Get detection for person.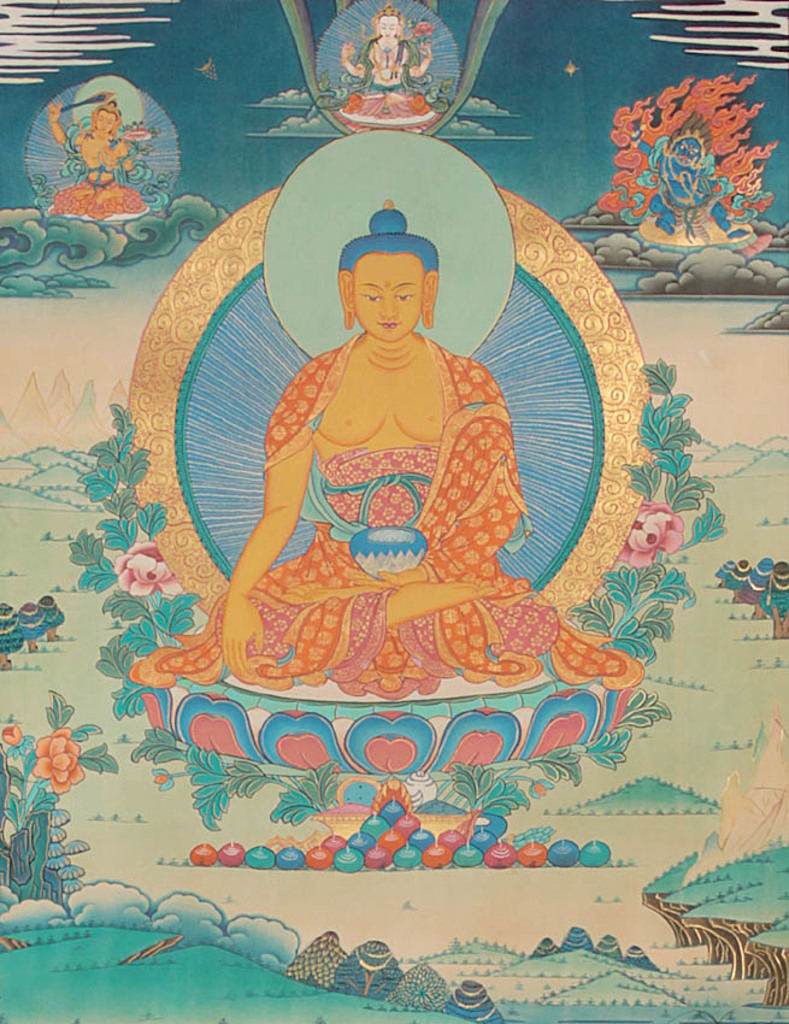
Detection: left=45, top=95, right=136, bottom=216.
